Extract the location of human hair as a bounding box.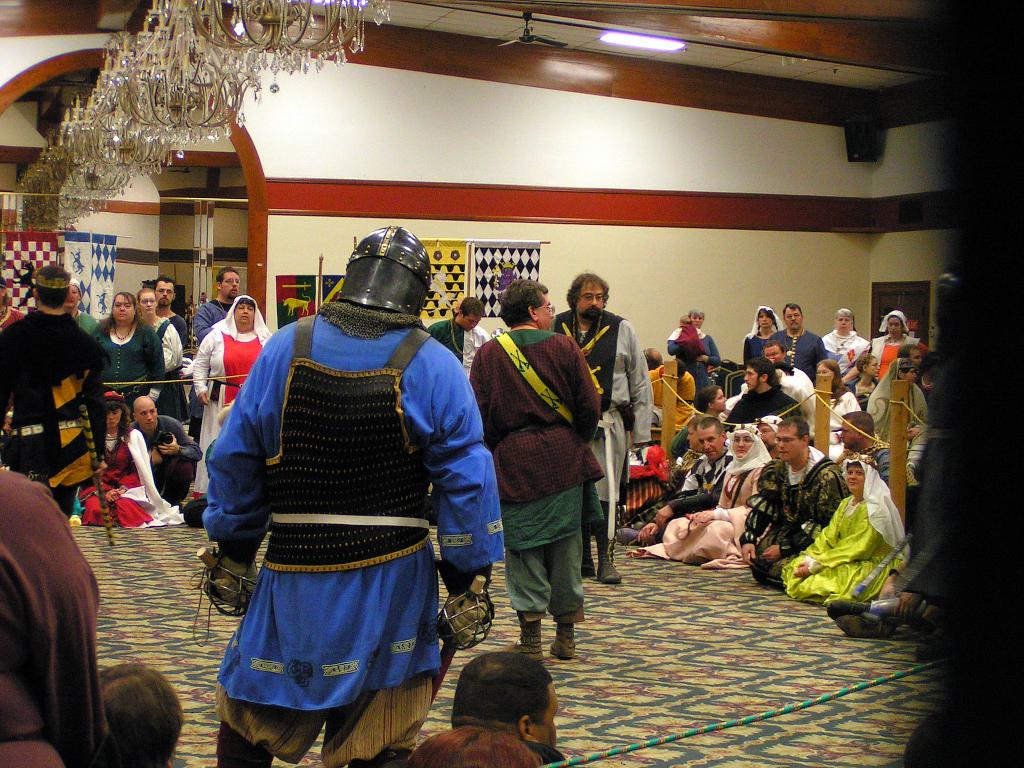
(644, 348, 665, 371).
